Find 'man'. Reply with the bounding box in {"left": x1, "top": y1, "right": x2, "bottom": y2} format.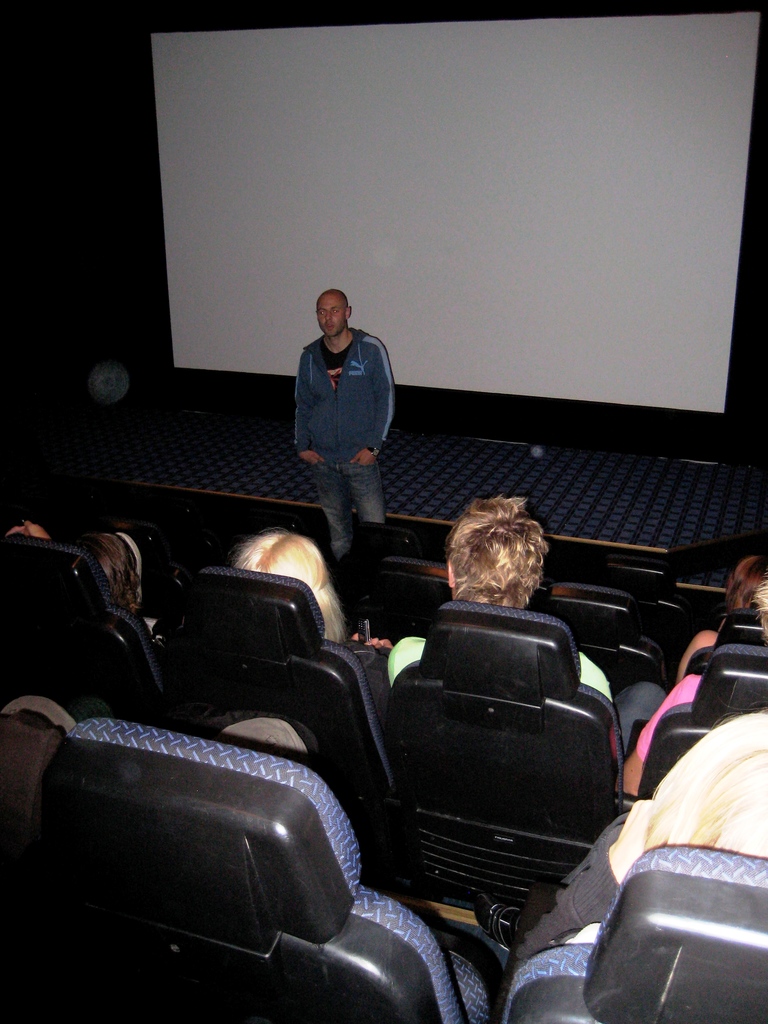
{"left": 291, "top": 289, "right": 394, "bottom": 561}.
